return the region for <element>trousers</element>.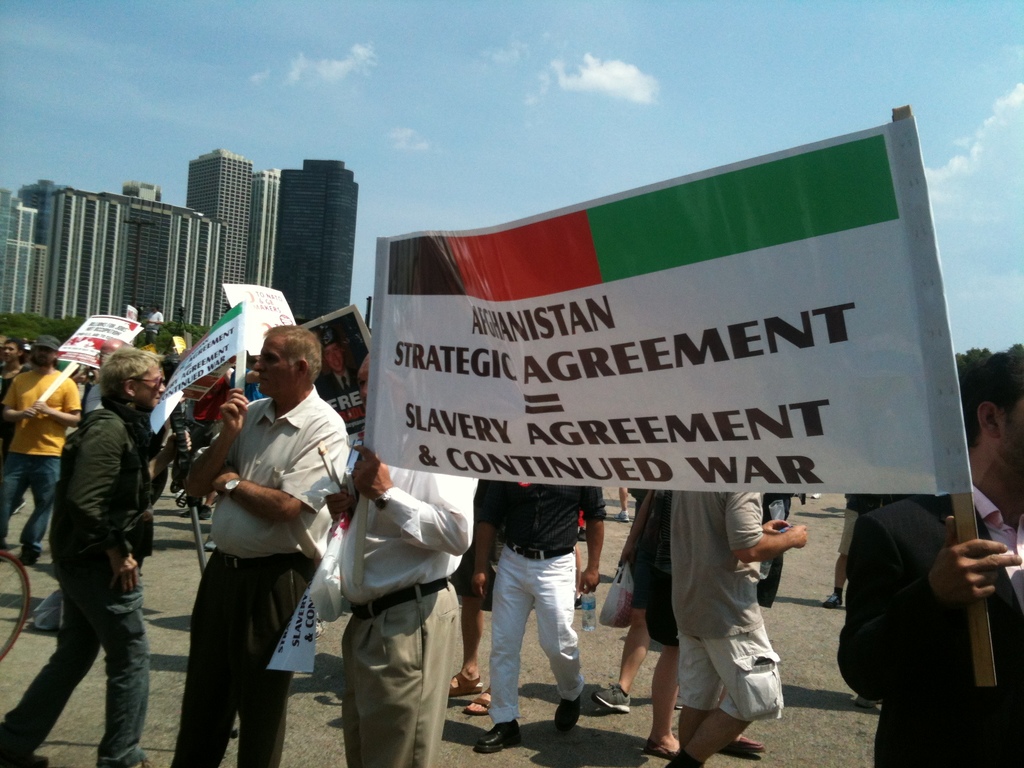
l=475, t=531, r=596, b=730.
